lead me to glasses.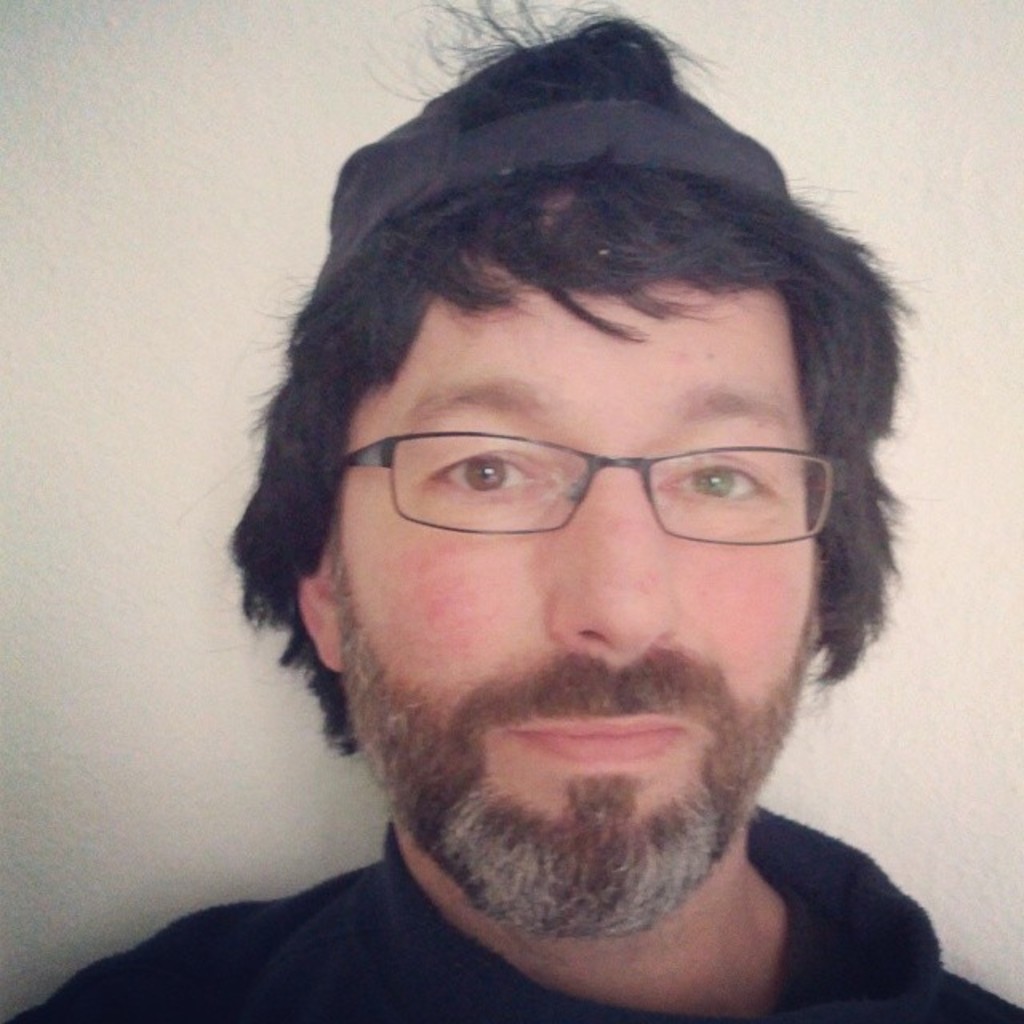
Lead to rect(330, 435, 842, 557).
